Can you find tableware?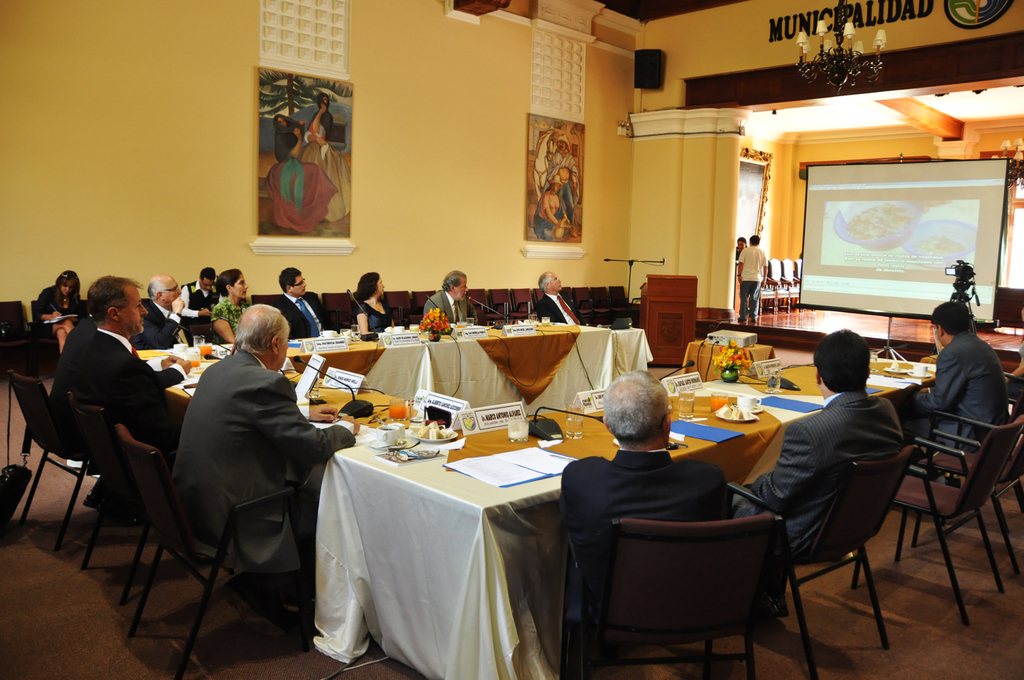
Yes, bounding box: [506, 414, 528, 437].
